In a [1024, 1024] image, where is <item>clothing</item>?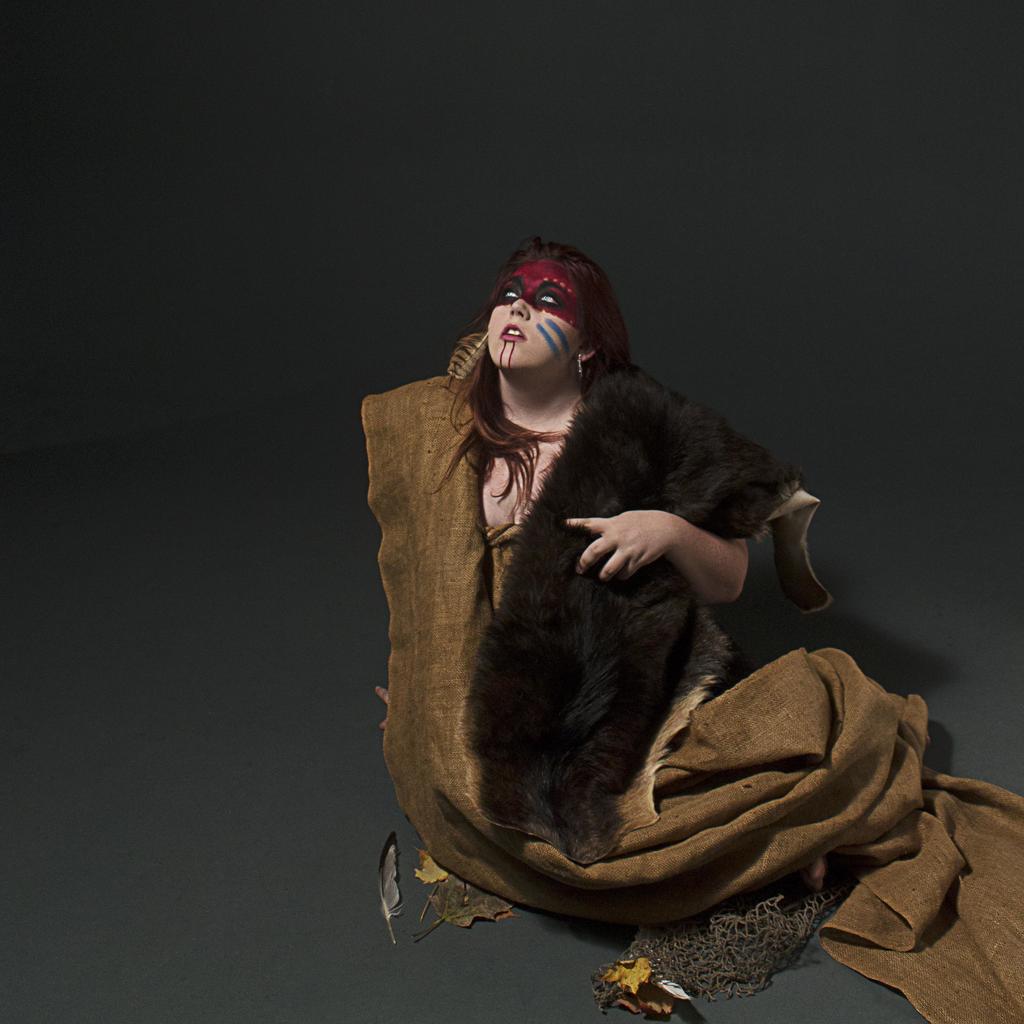
select_region(376, 334, 1023, 1023).
